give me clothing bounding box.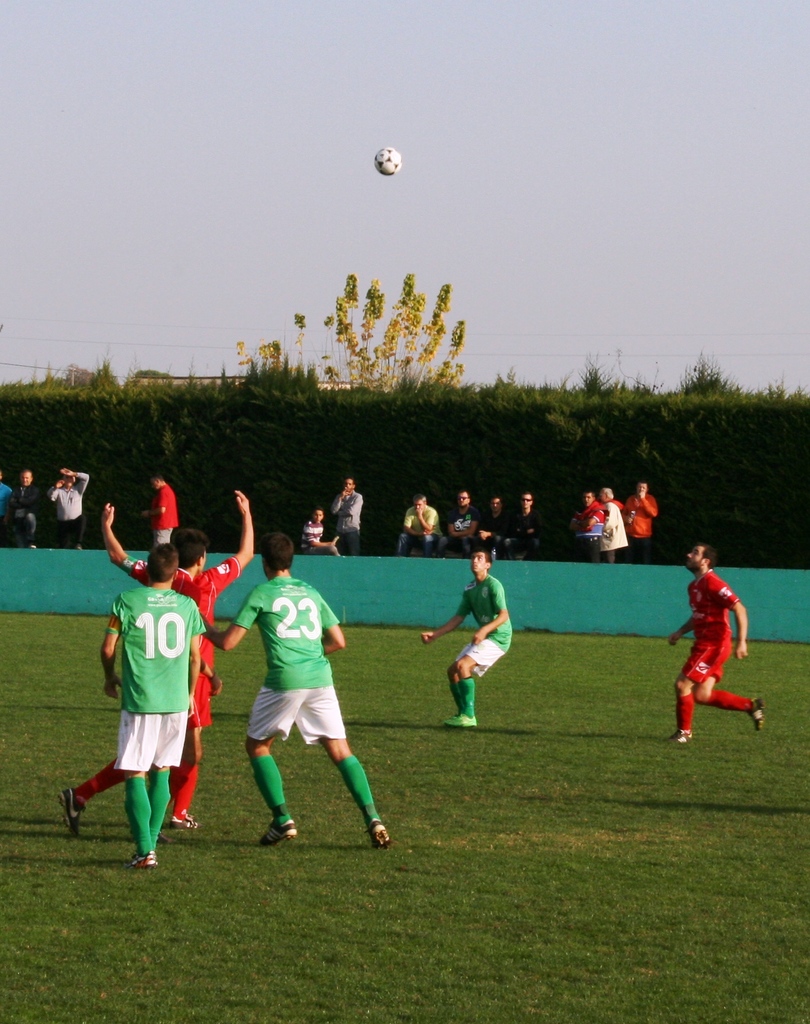
left=50, top=473, right=87, bottom=550.
